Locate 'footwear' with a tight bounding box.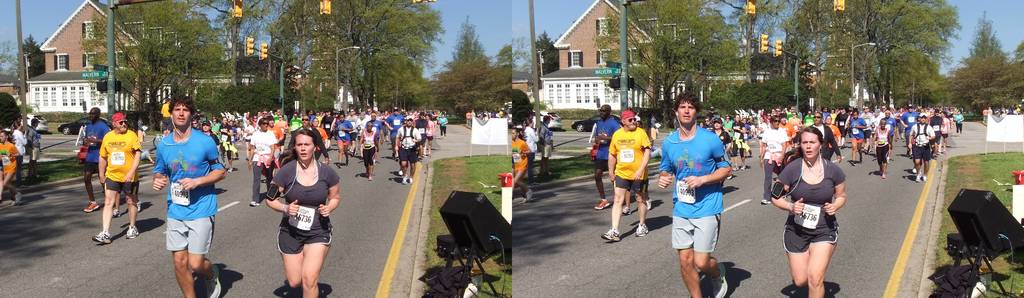
205,264,217,297.
